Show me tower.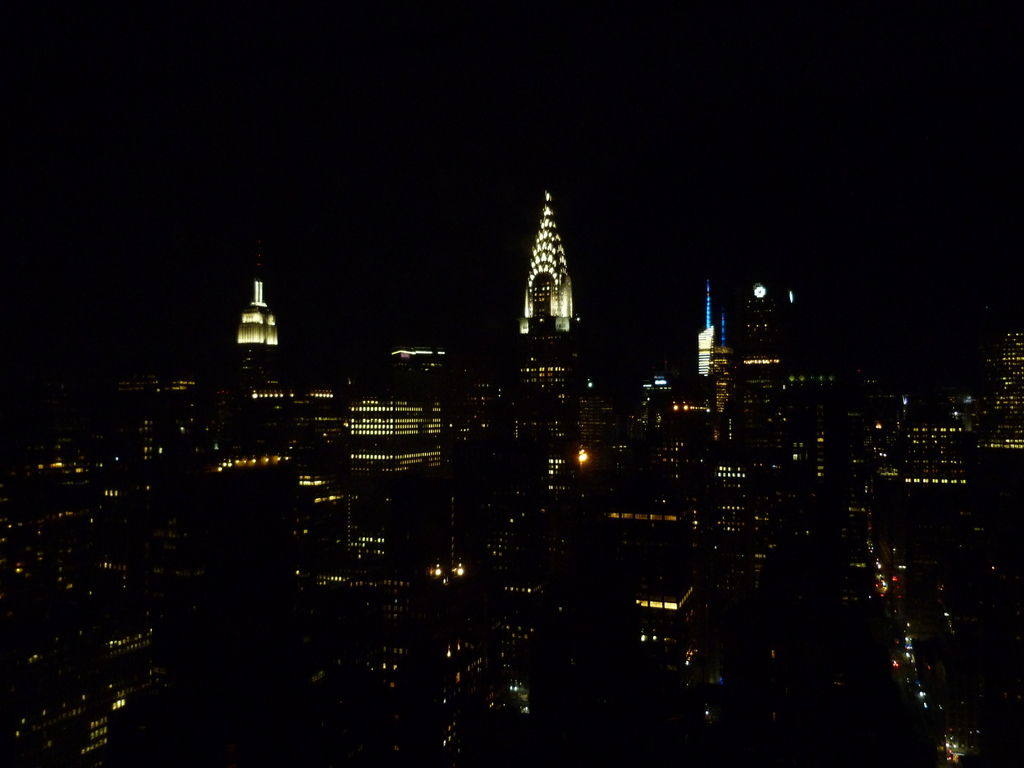
tower is here: <bbox>483, 166, 614, 457</bbox>.
